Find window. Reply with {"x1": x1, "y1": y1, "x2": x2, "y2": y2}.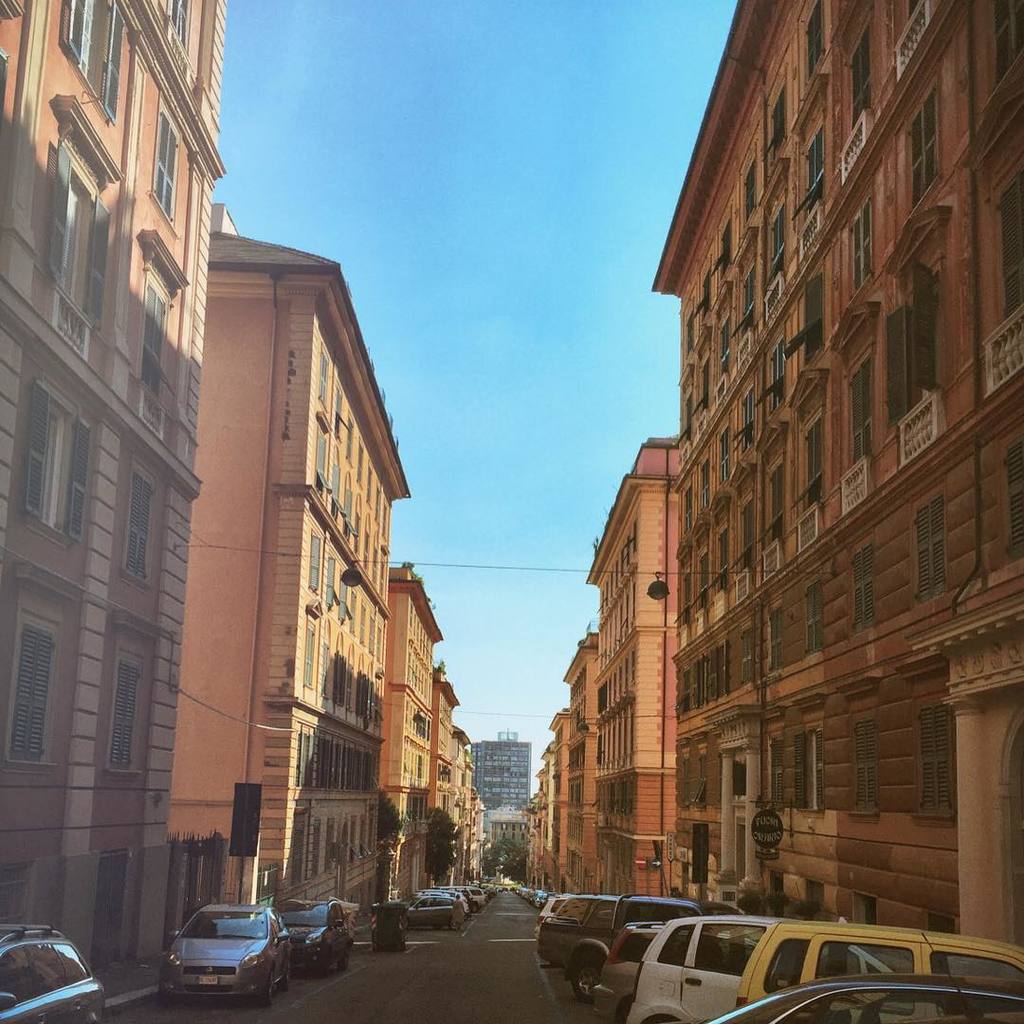
{"x1": 302, "y1": 614, "x2": 317, "y2": 694}.
